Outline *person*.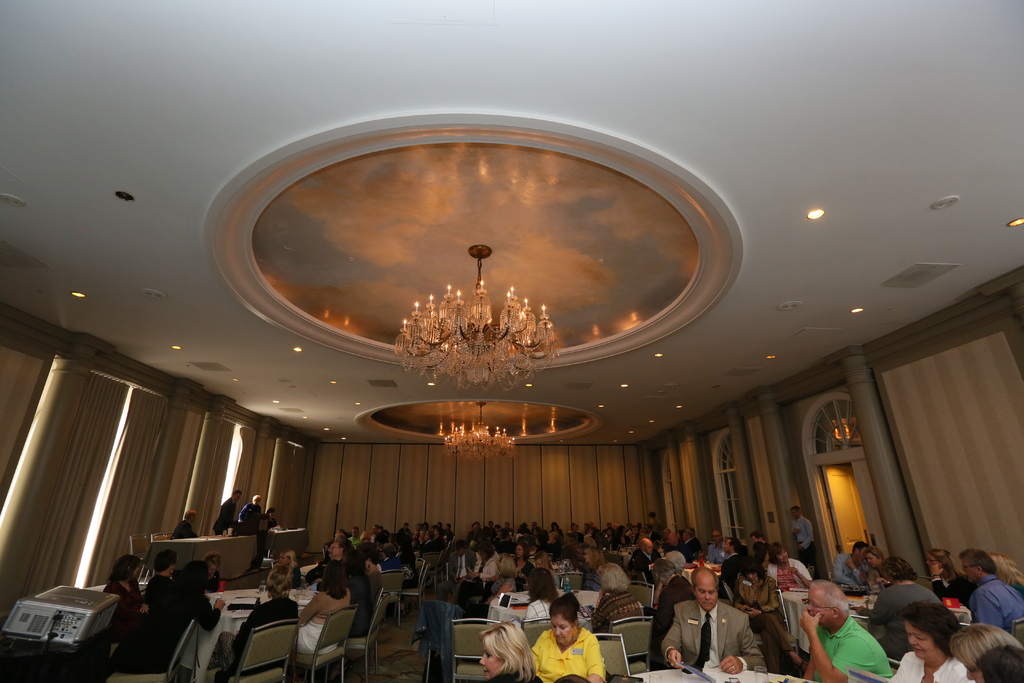
Outline: (788,506,813,563).
